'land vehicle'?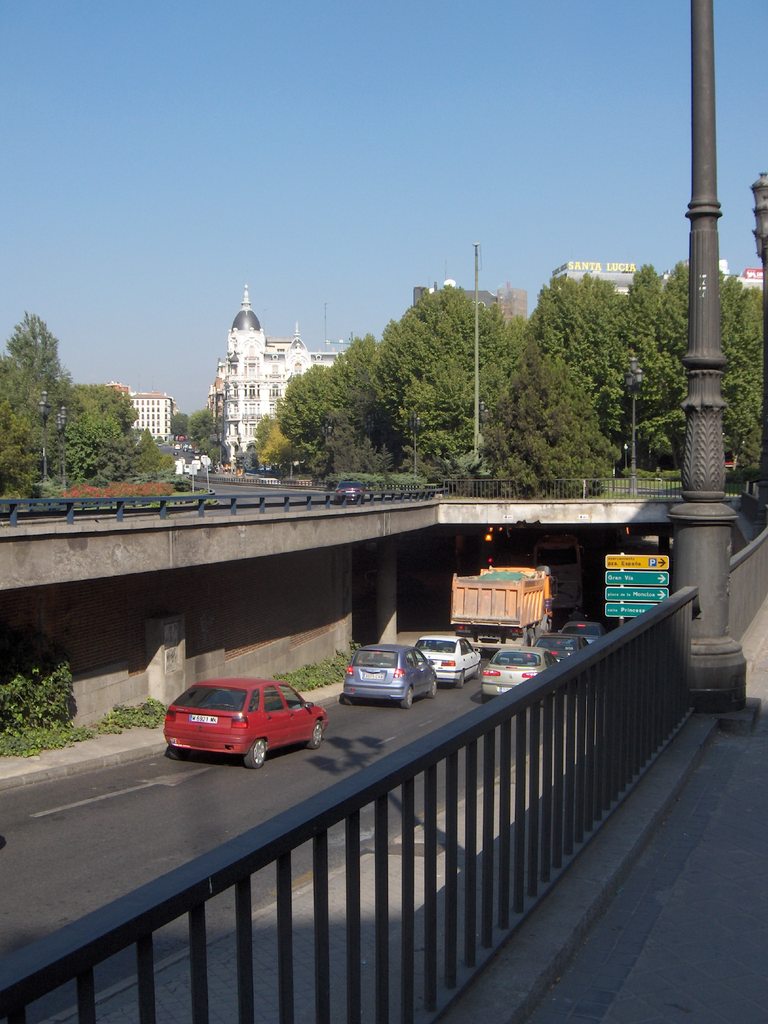
x1=340, y1=639, x2=440, y2=707
